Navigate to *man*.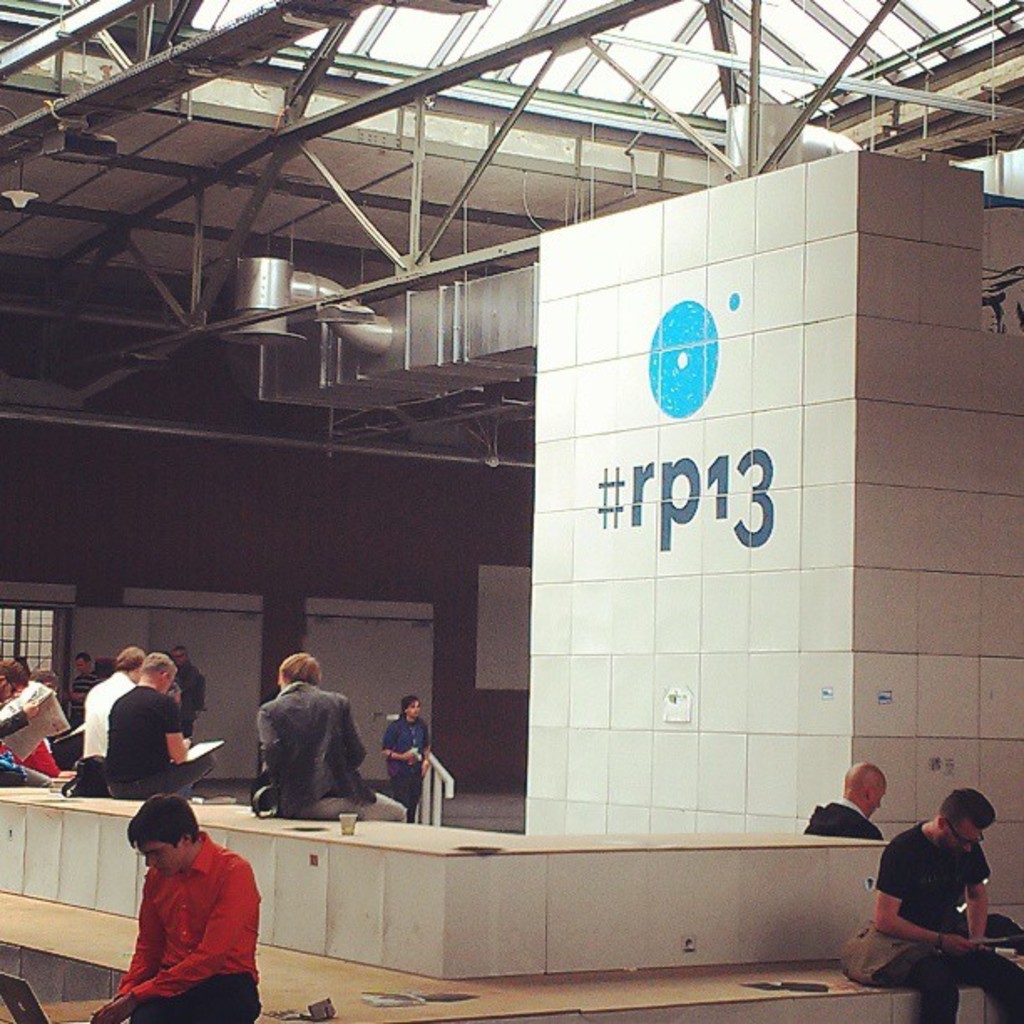
Navigation target: {"left": 110, "top": 648, "right": 212, "bottom": 800}.
